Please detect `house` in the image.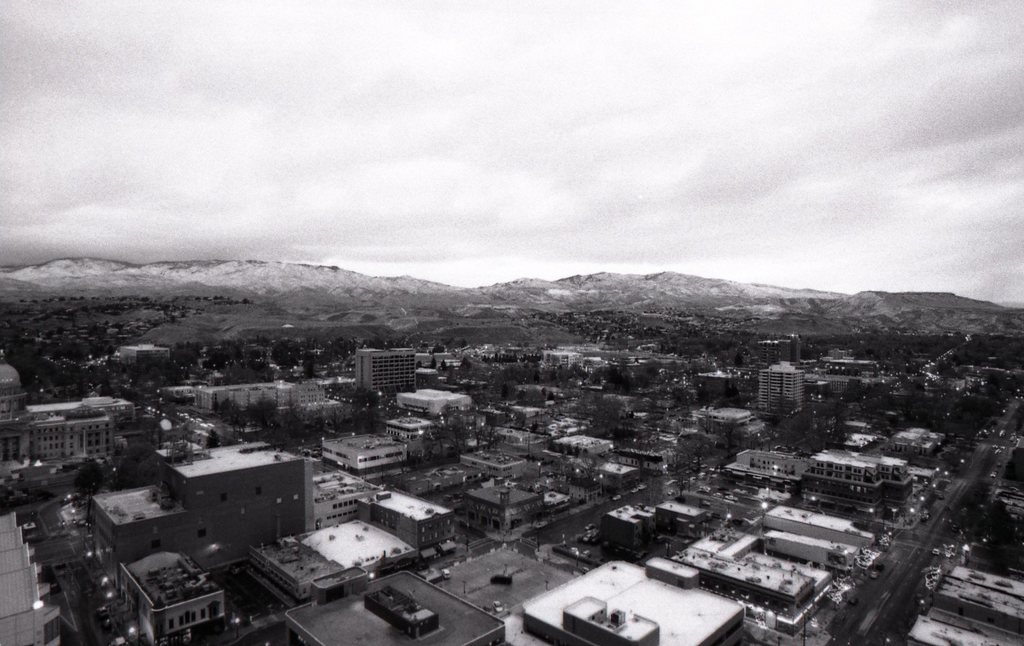
119,549,228,645.
